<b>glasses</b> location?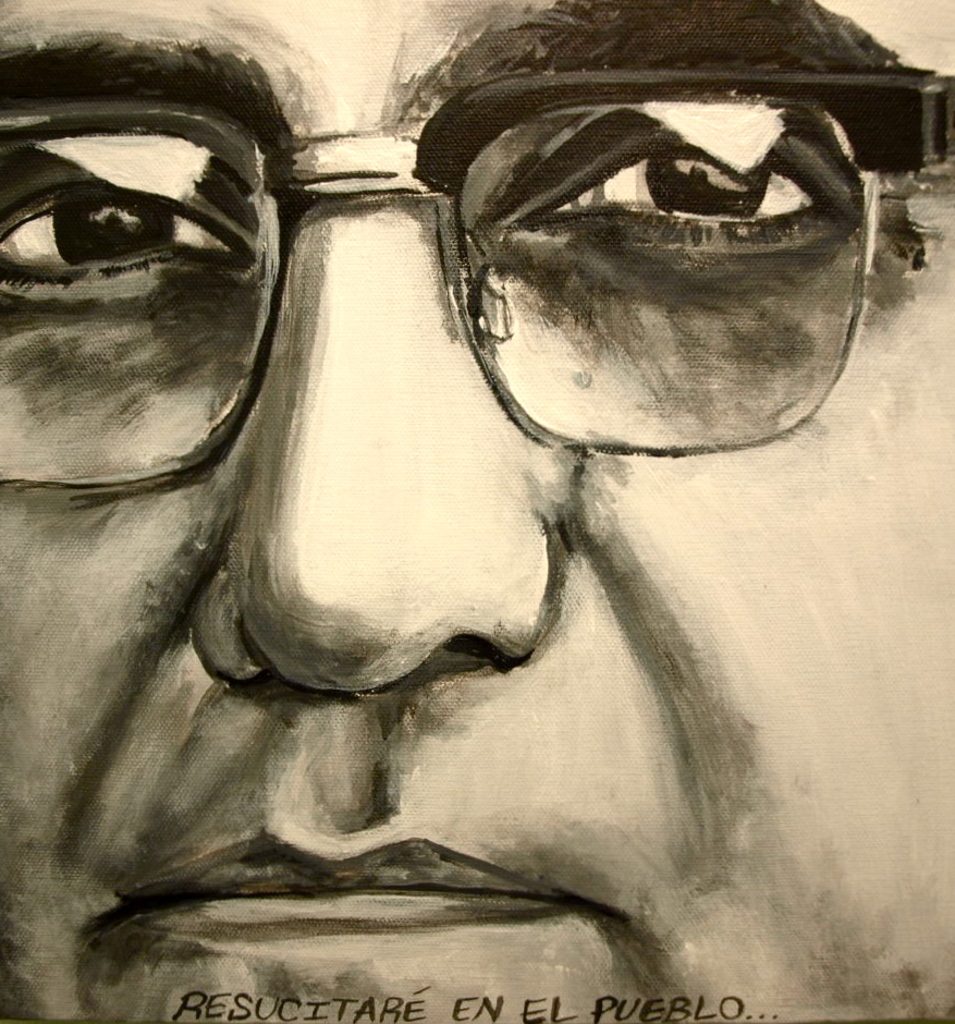
bbox=[0, 54, 954, 519]
